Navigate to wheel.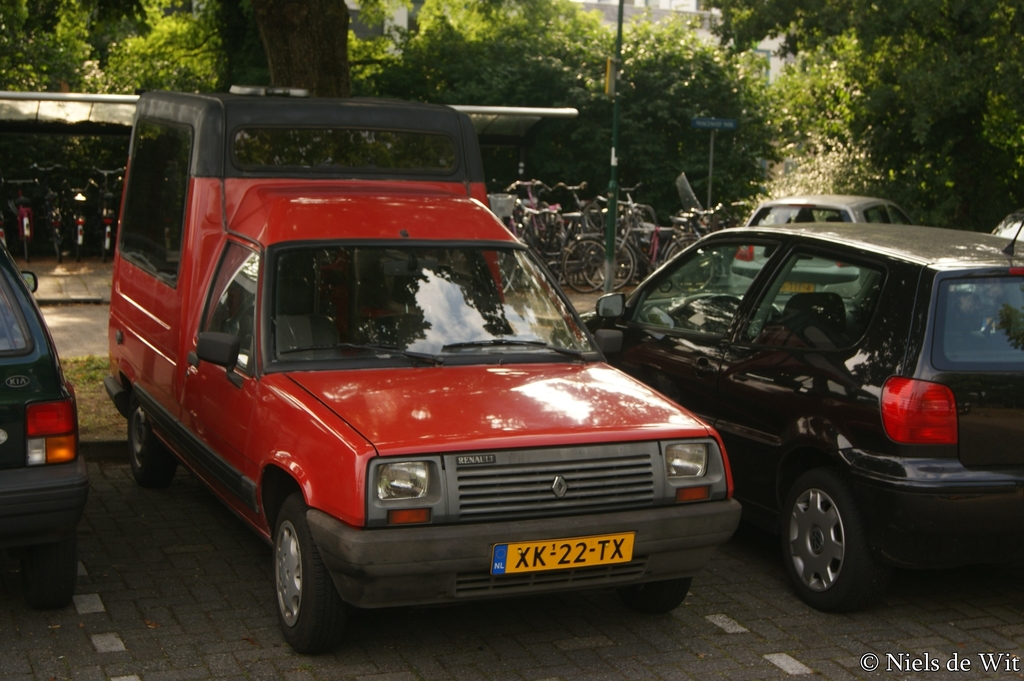
Navigation target: locate(448, 312, 509, 328).
